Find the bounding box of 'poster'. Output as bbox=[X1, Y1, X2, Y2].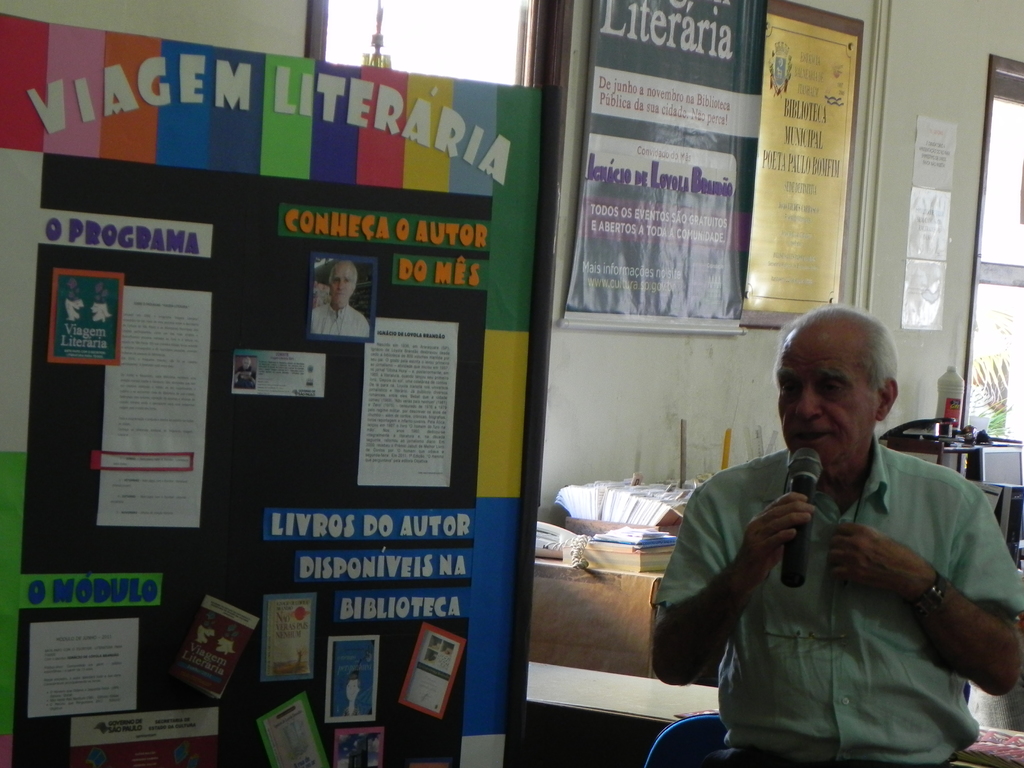
bbox=[50, 266, 124, 367].
